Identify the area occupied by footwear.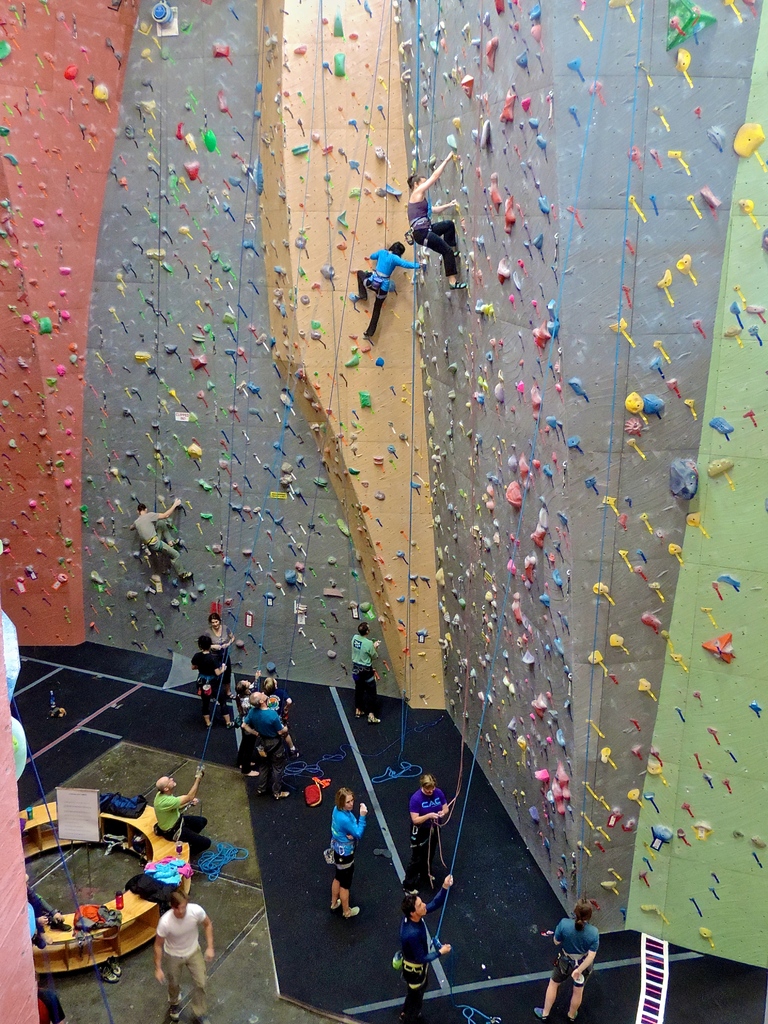
Area: l=106, t=957, r=121, b=979.
